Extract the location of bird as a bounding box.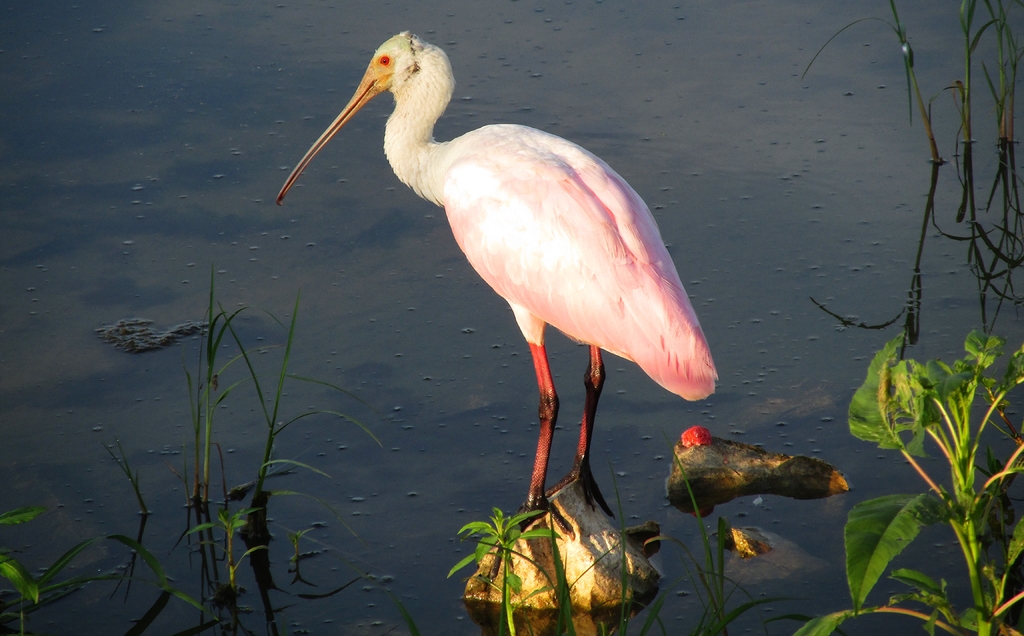
(272, 44, 733, 529).
